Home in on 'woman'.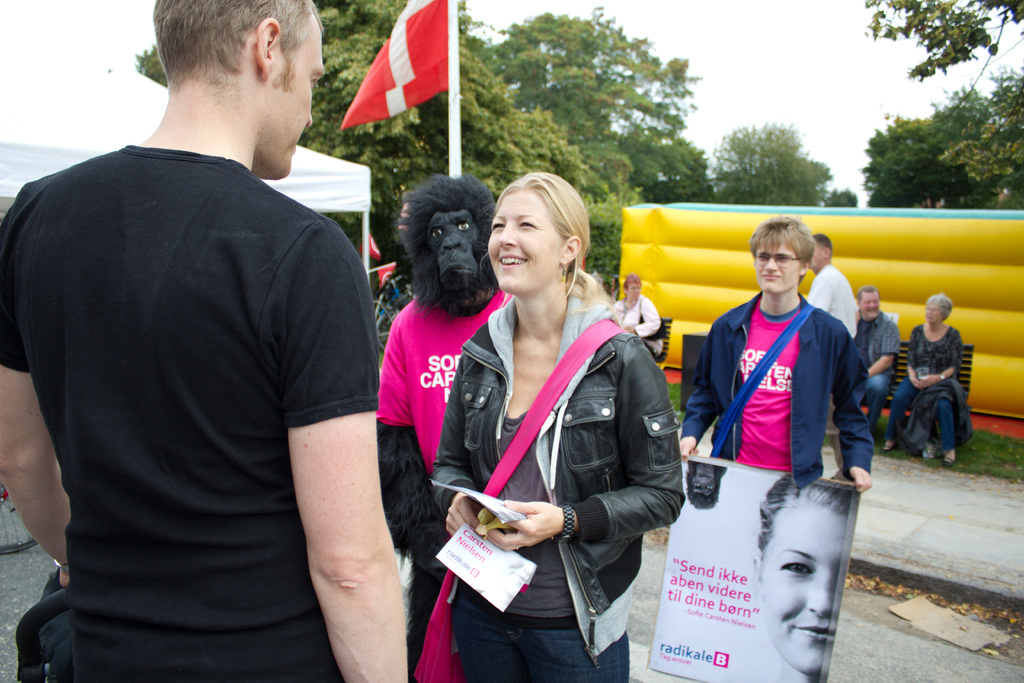
Homed in at [883,294,954,459].
